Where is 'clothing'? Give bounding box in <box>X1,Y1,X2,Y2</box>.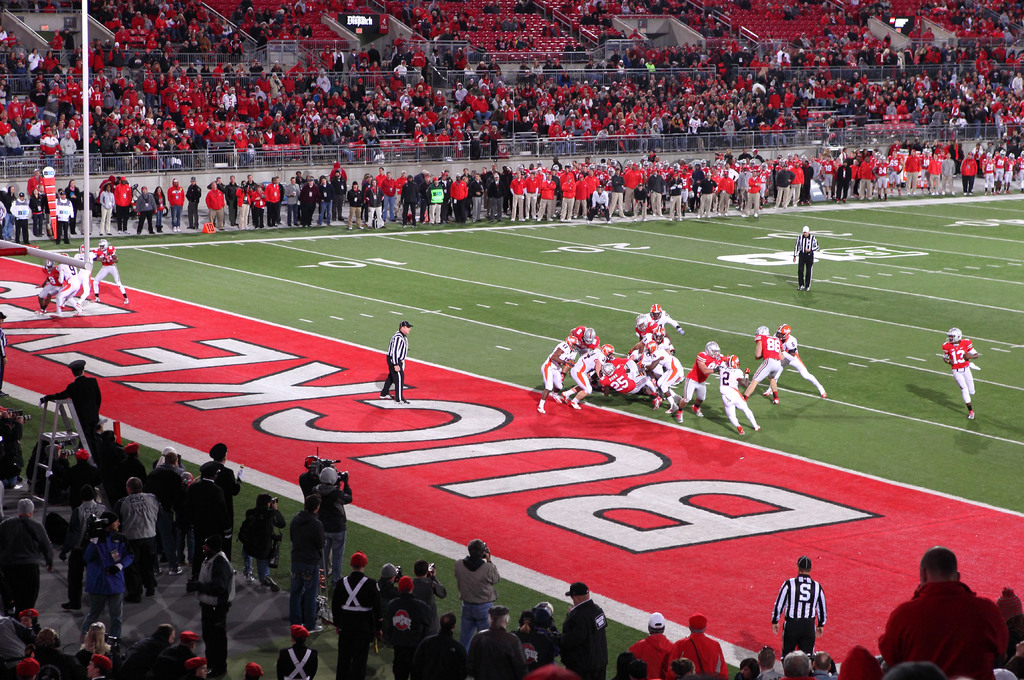
<box>714,174,733,215</box>.
